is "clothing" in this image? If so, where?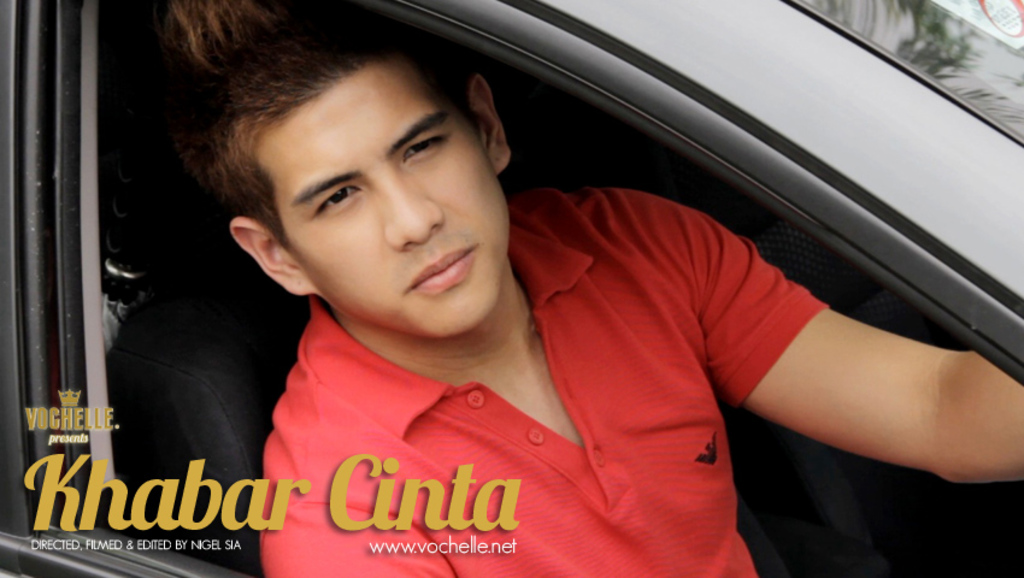
Yes, at [255,194,830,576].
